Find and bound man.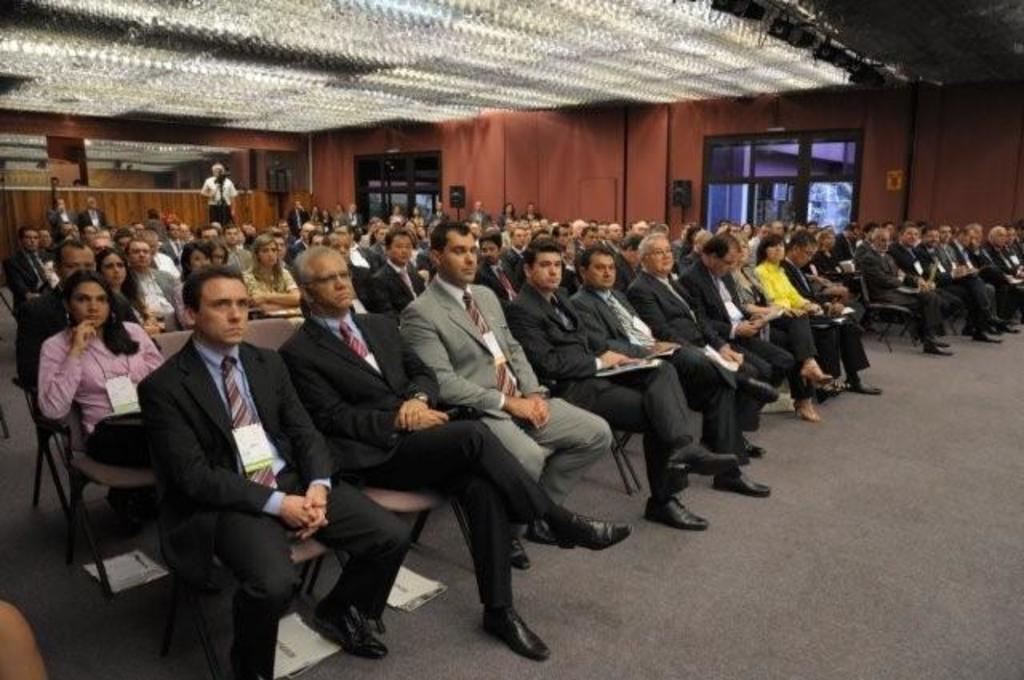
Bound: box(8, 234, 146, 430).
